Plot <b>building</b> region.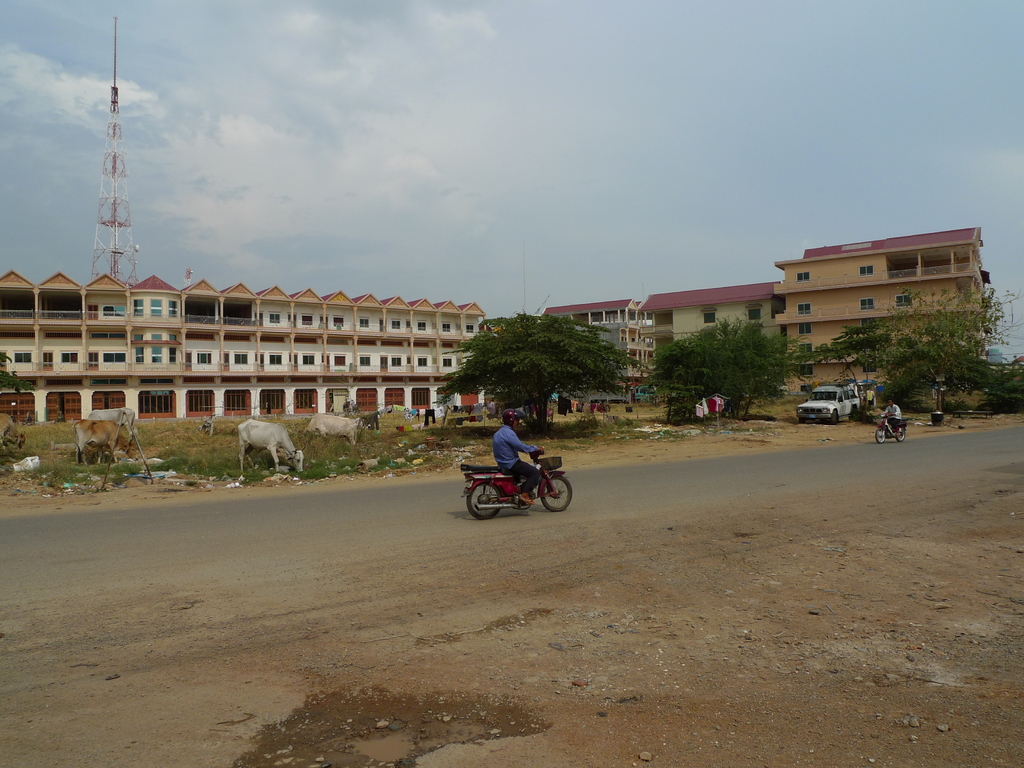
Plotted at region(0, 267, 488, 435).
